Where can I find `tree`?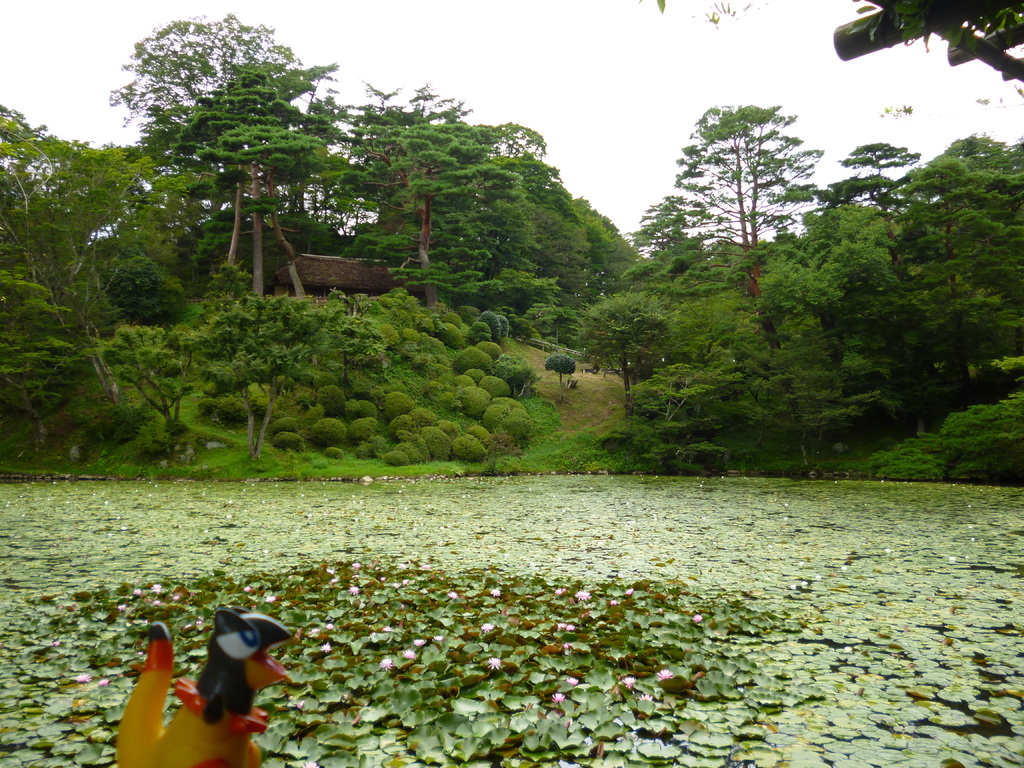
You can find it at BBox(842, 137, 905, 277).
